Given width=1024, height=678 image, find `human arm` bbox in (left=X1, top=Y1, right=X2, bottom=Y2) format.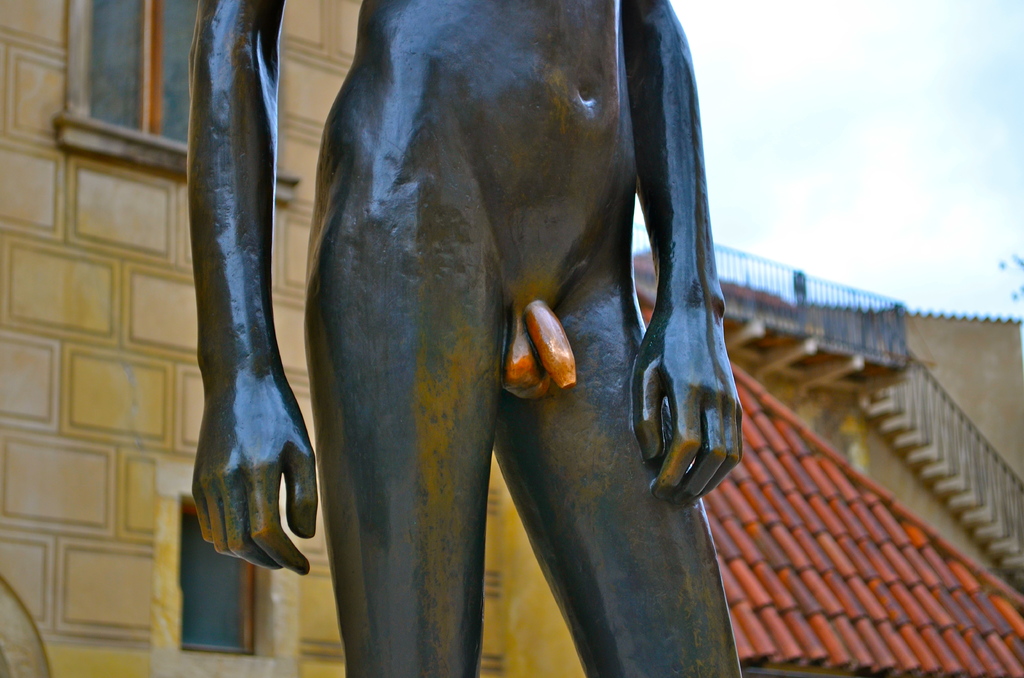
(left=614, top=0, right=750, bottom=506).
